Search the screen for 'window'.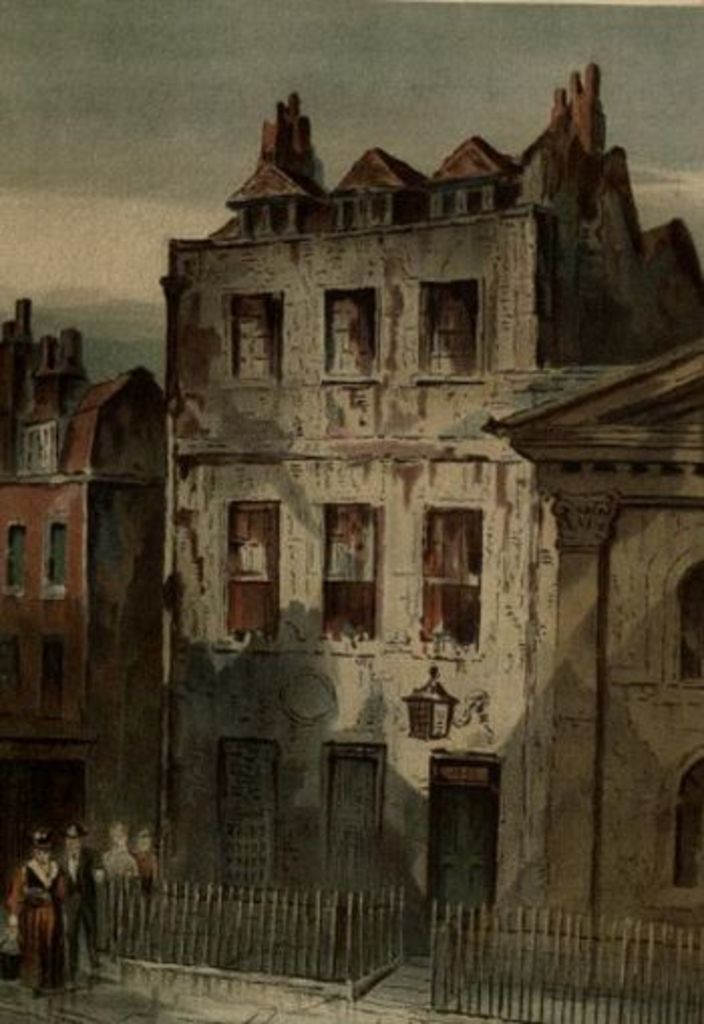
Found at 40:636:72:720.
